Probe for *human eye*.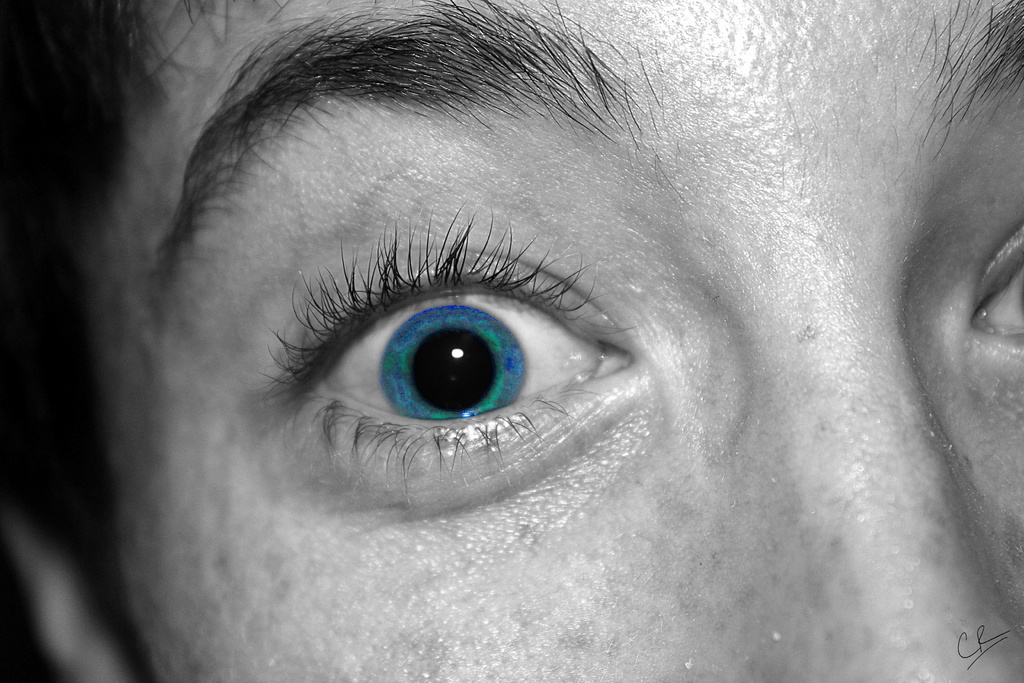
Probe result: box(959, 201, 1023, 364).
